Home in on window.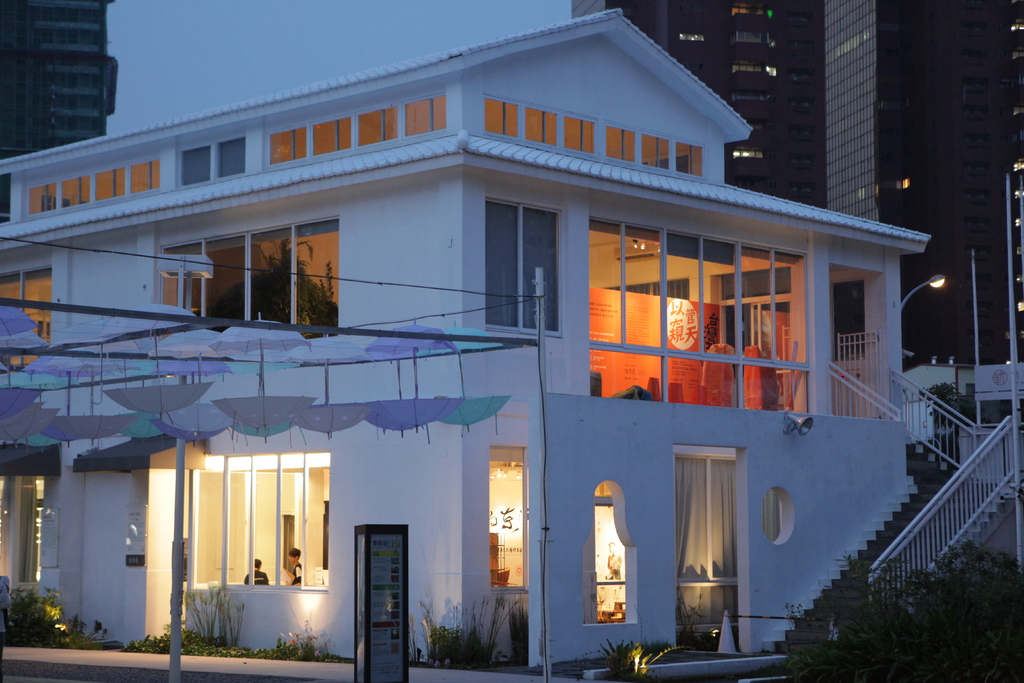
Homed in at box(964, 217, 989, 231).
